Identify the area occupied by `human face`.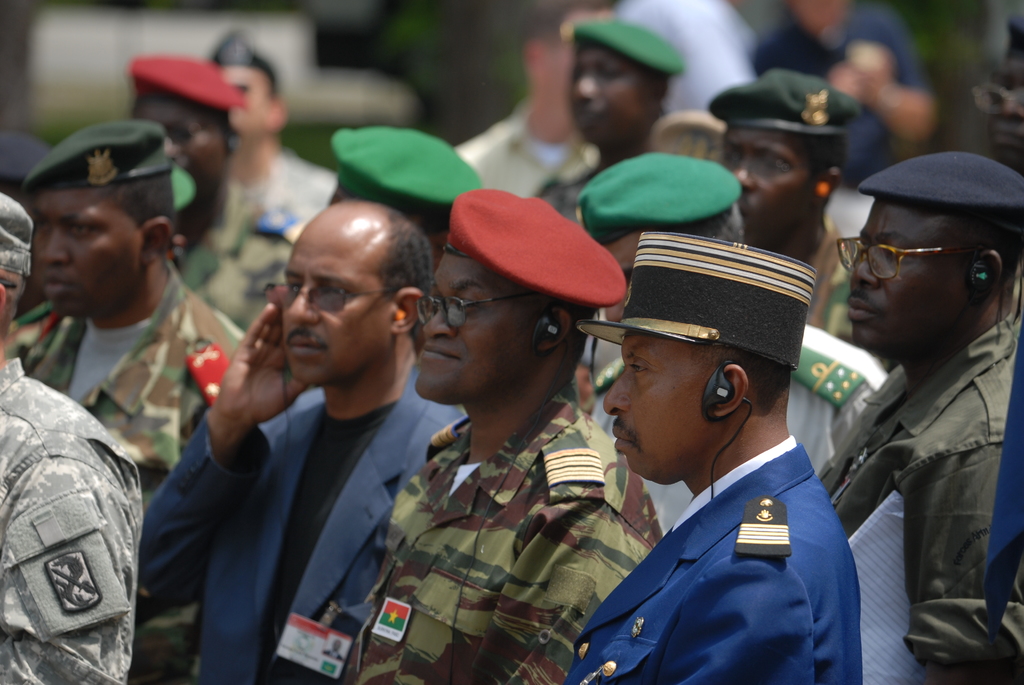
Area: select_region(724, 129, 818, 246).
